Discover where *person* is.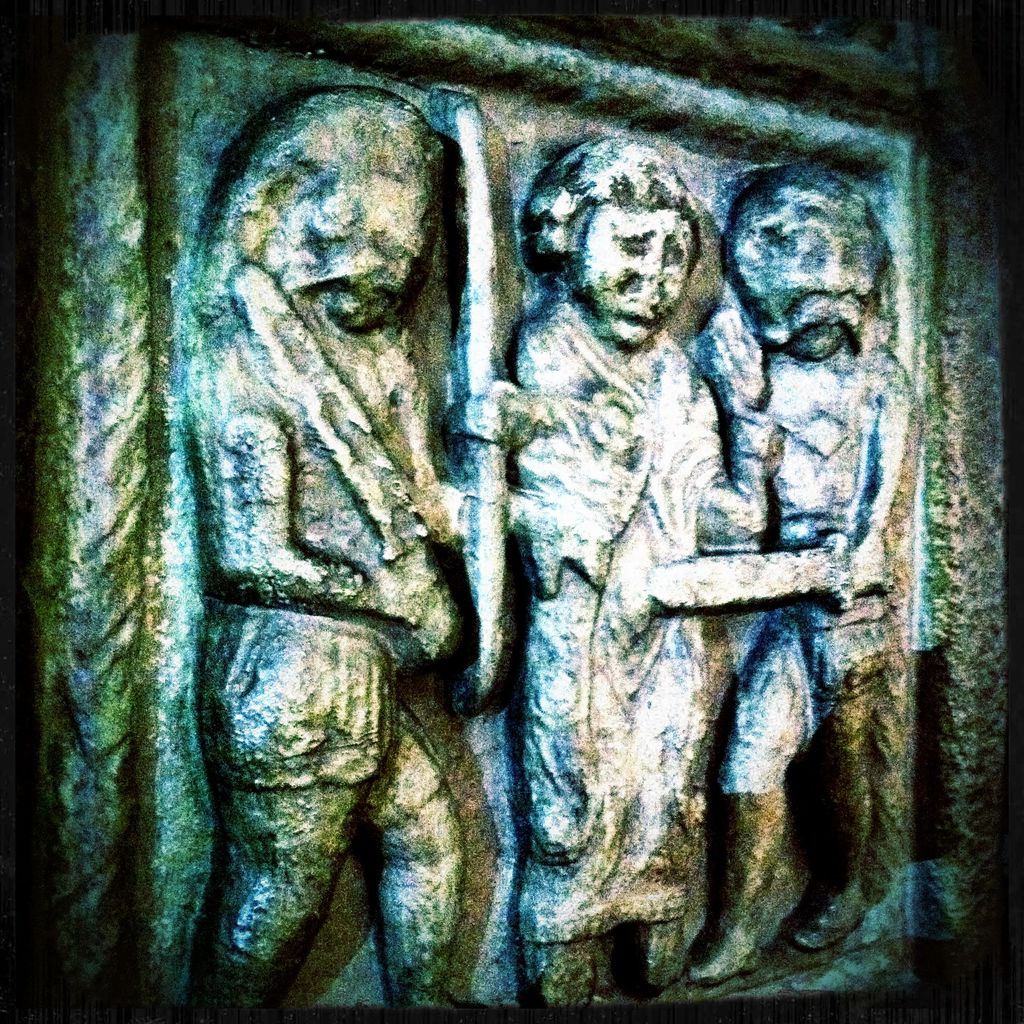
Discovered at left=650, top=159, right=920, bottom=984.
